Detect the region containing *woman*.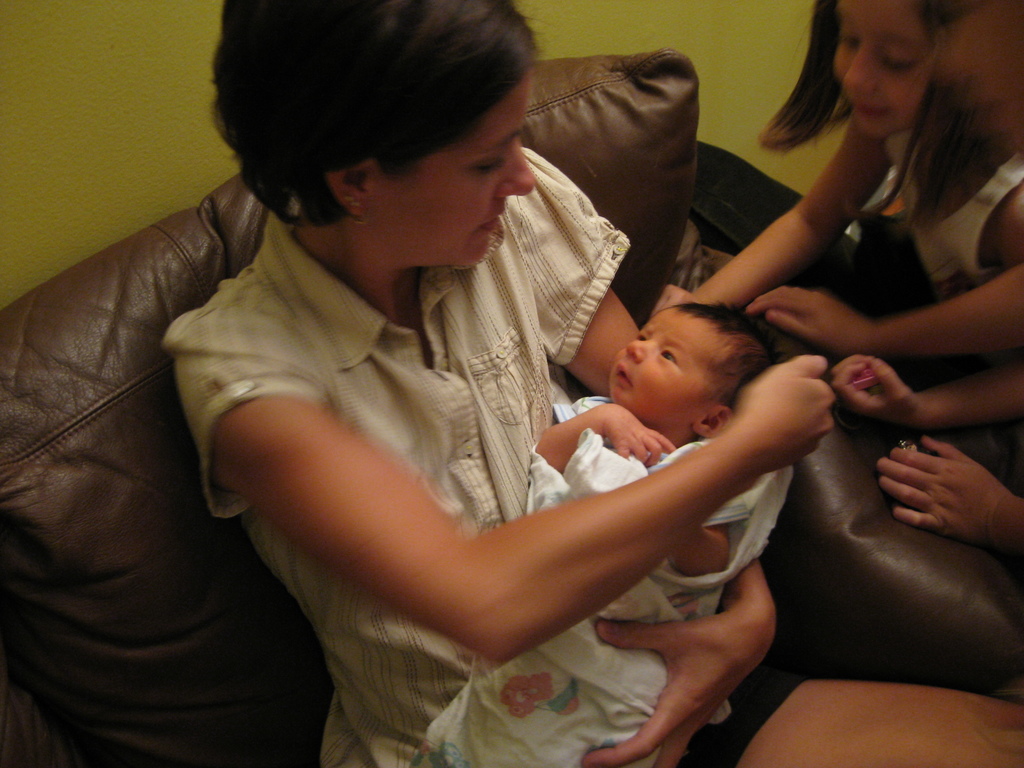
161 0 1023 767.
